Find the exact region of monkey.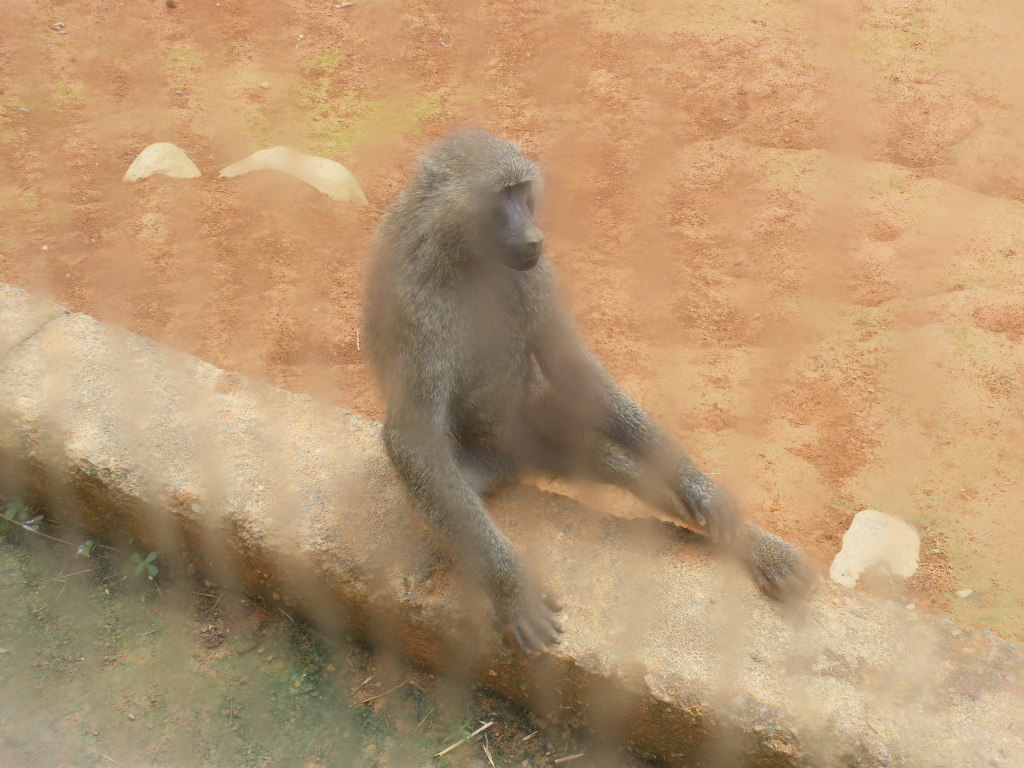
Exact region: bbox=(337, 135, 818, 669).
